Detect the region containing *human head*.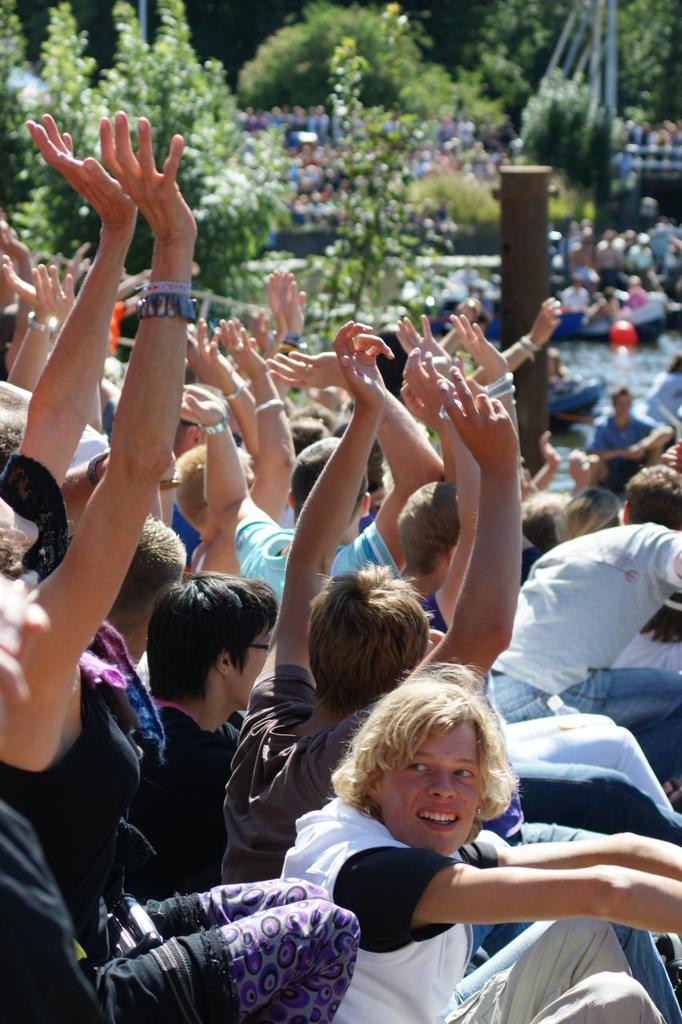
(x1=173, y1=444, x2=252, y2=535).
